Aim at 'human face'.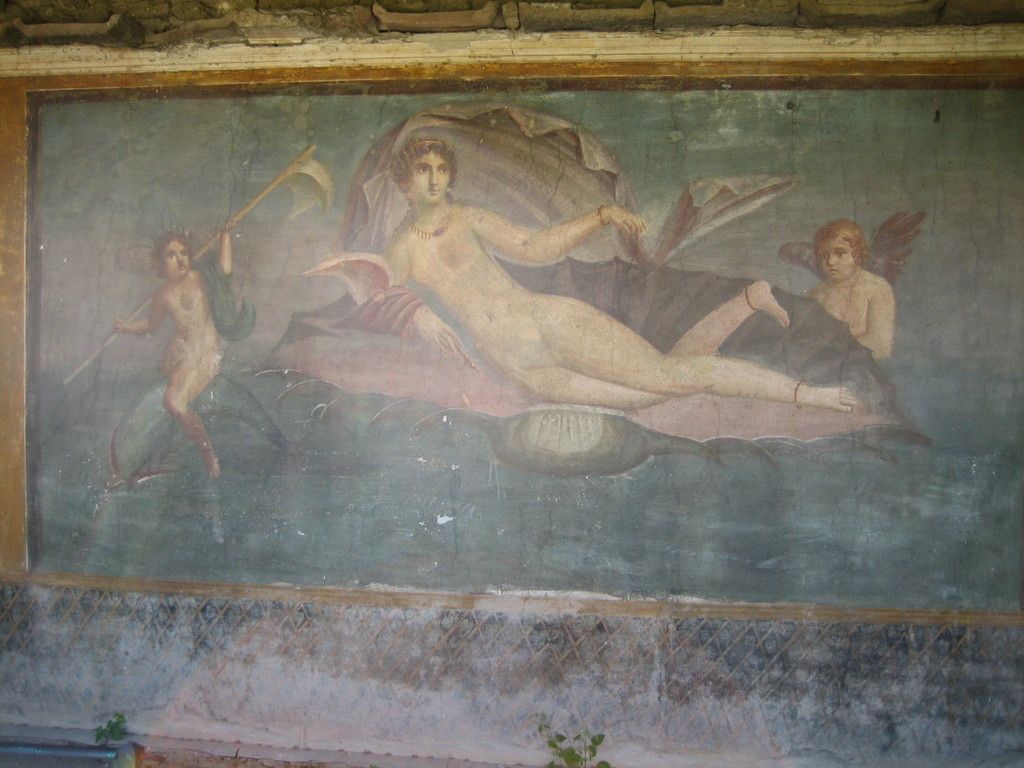
Aimed at 165 238 189 278.
